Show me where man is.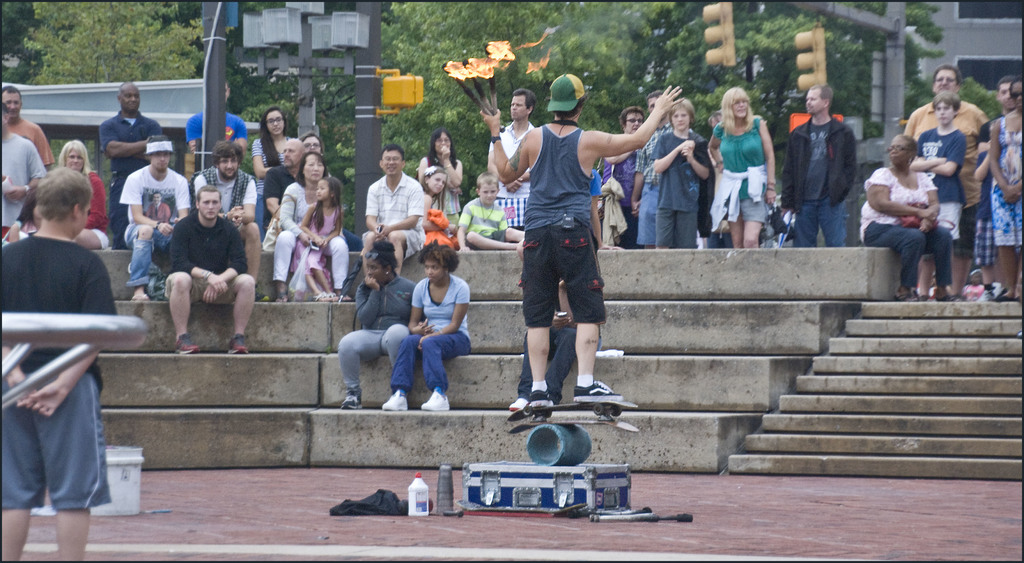
man is at 633/92/677/246.
